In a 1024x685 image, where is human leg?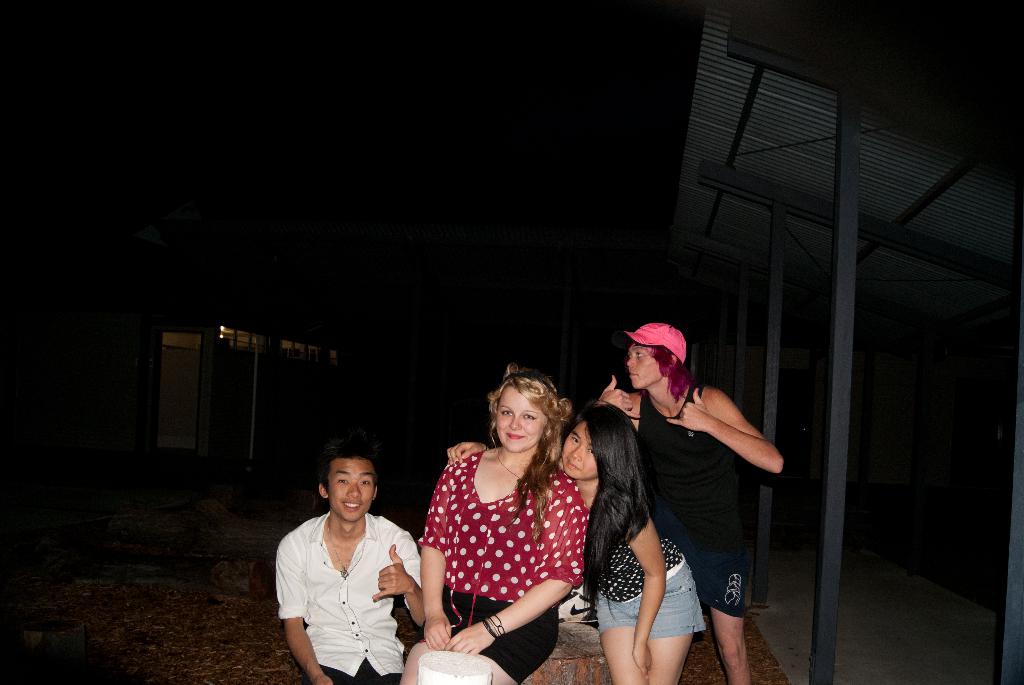
box=[707, 605, 757, 678].
